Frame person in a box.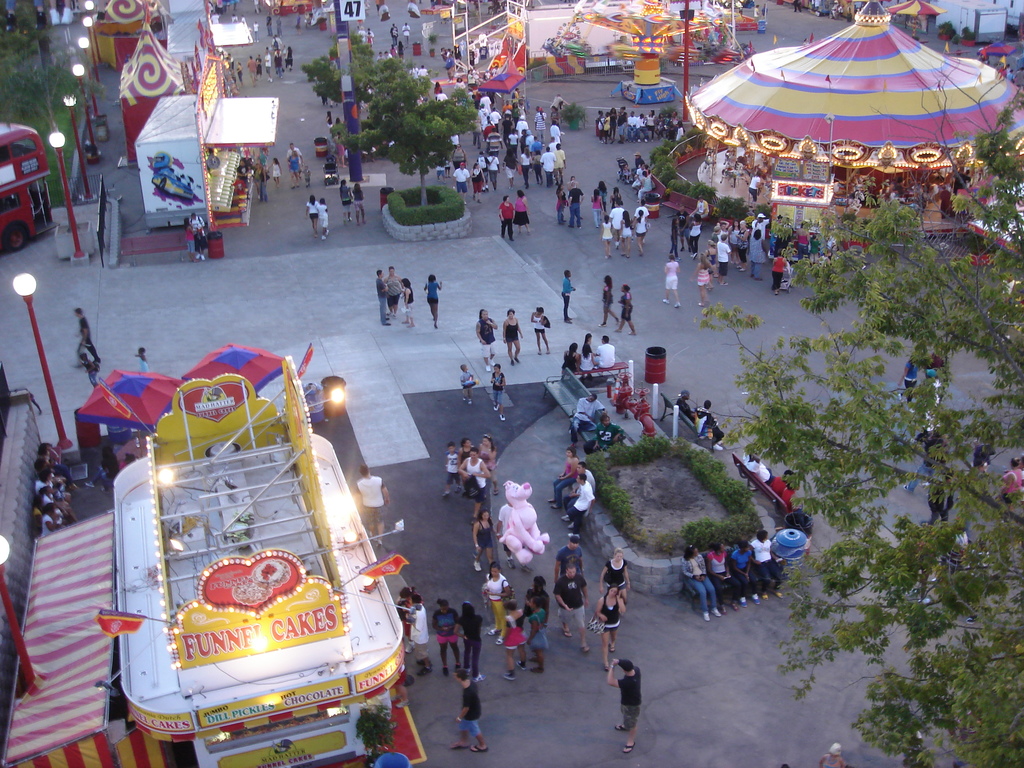
BBox(696, 401, 720, 437).
